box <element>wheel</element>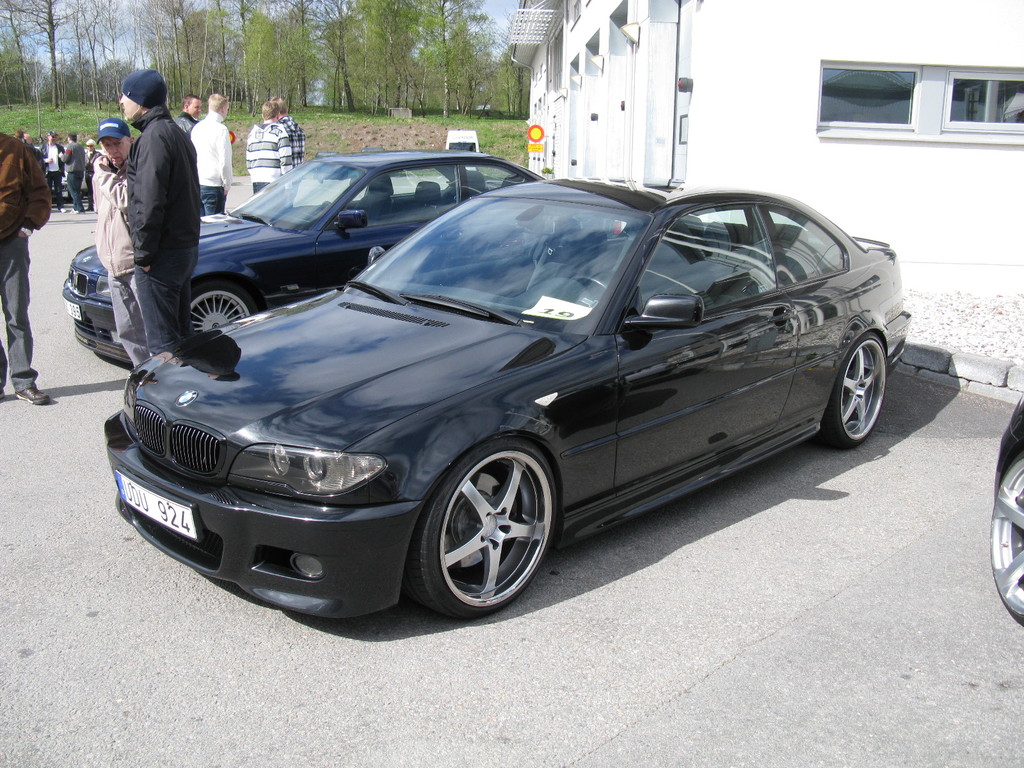
left=806, top=328, right=888, bottom=450
